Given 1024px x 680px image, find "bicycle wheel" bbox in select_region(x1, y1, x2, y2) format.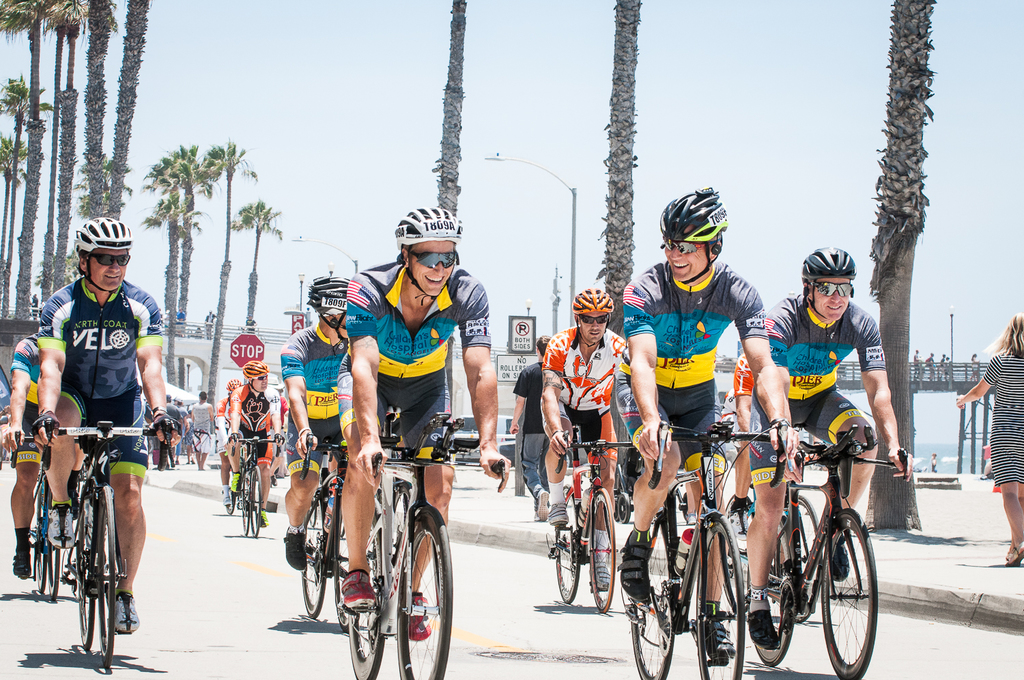
select_region(76, 485, 104, 650).
